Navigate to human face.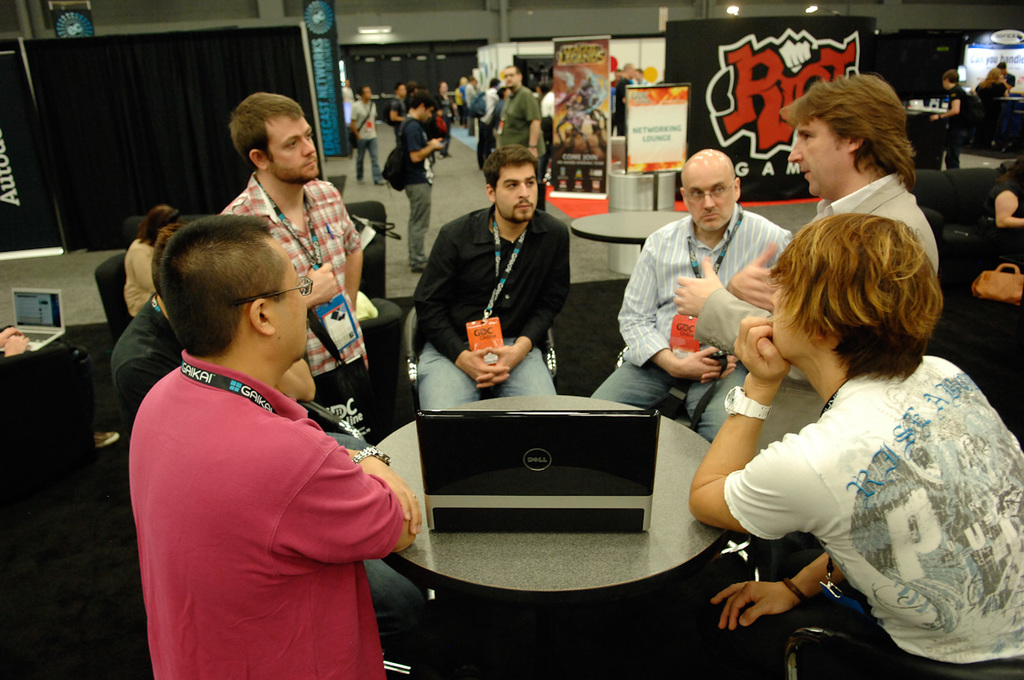
Navigation target: [360,86,371,102].
